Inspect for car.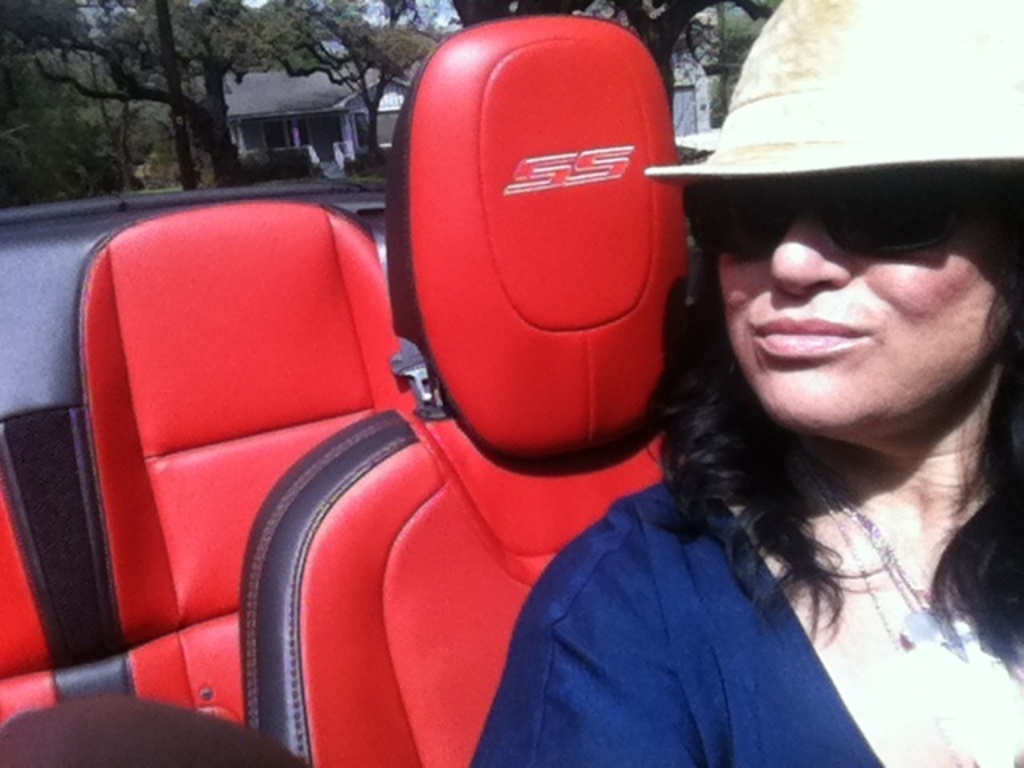
Inspection: x1=0, y1=5, x2=726, y2=766.
